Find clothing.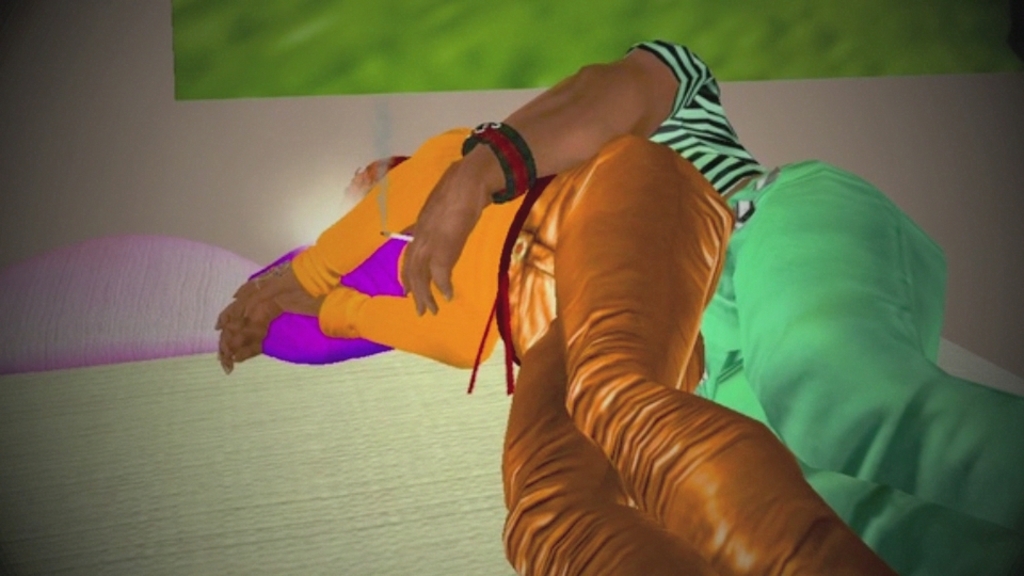
bbox=[650, 39, 1023, 575].
